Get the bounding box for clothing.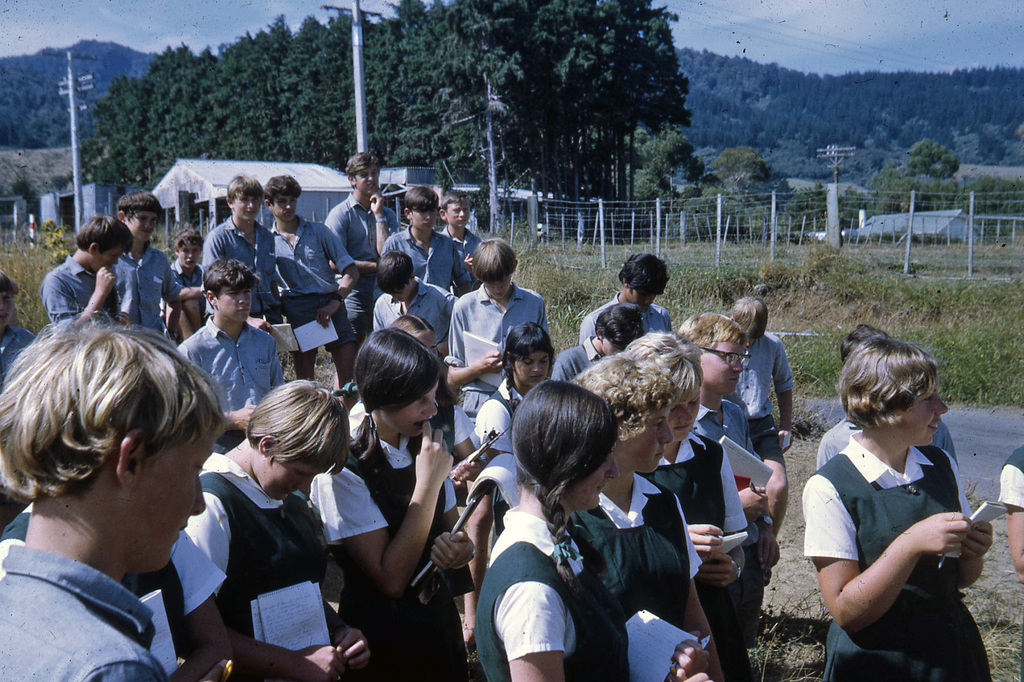
(447,279,550,420).
